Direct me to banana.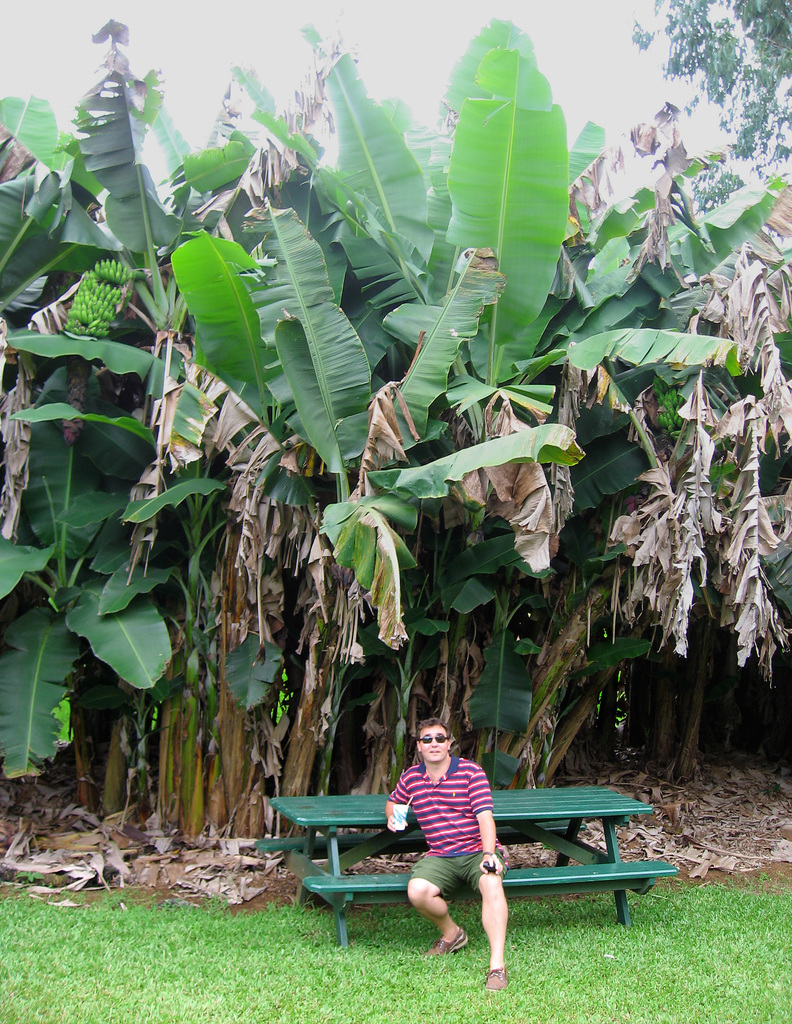
Direction: 113:271:120:282.
